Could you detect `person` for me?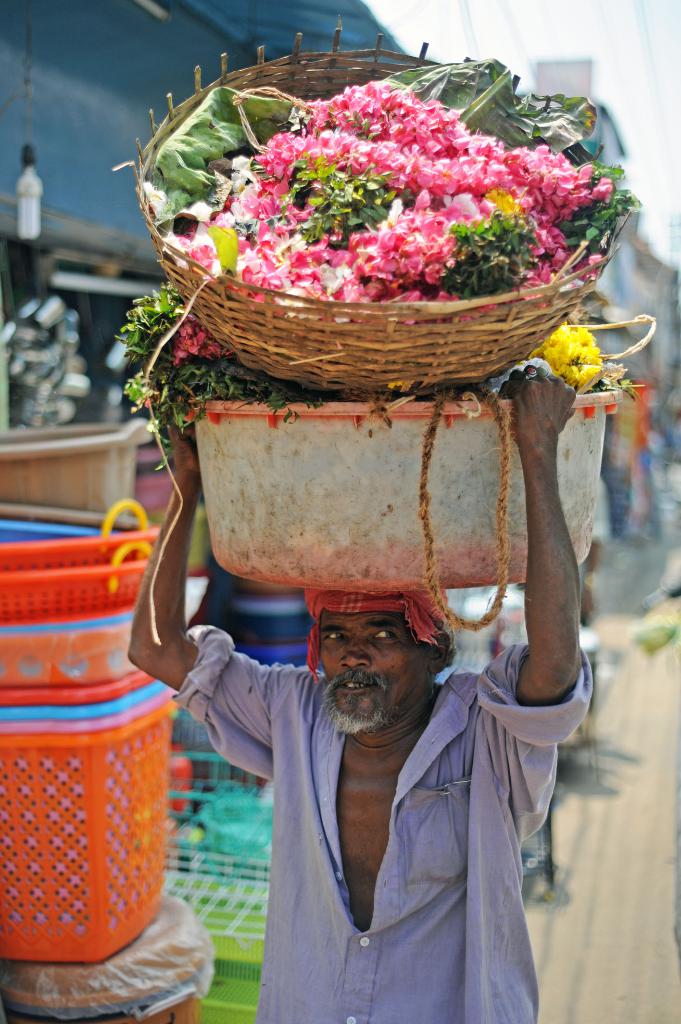
Detection result: [129,365,595,1023].
